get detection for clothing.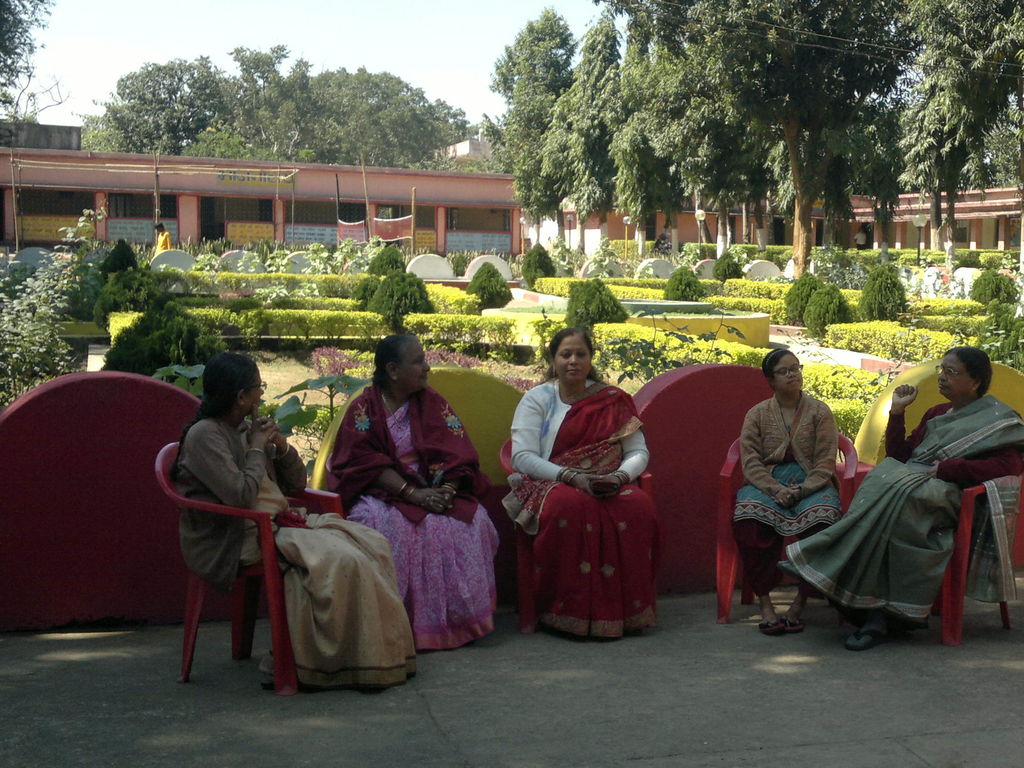
Detection: 307:383:502:650.
